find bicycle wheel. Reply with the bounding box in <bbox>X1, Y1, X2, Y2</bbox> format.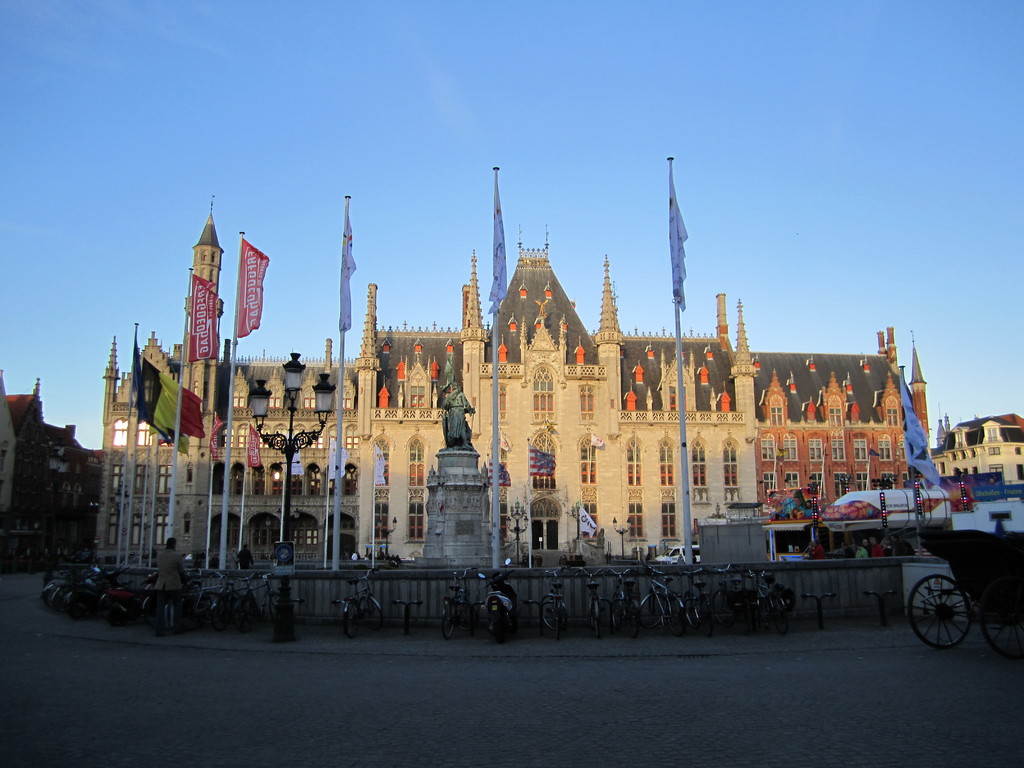
<bbox>662, 593, 687, 634</bbox>.
